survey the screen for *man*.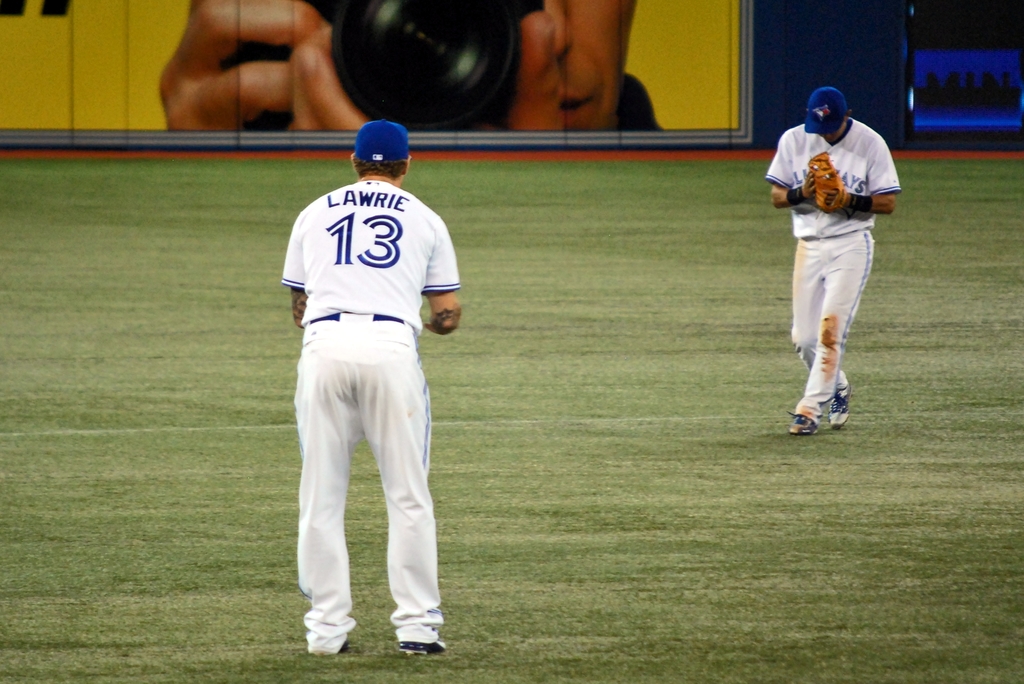
Survey found: pyautogui.locateOnScreen(277, 120, 461, 654).
